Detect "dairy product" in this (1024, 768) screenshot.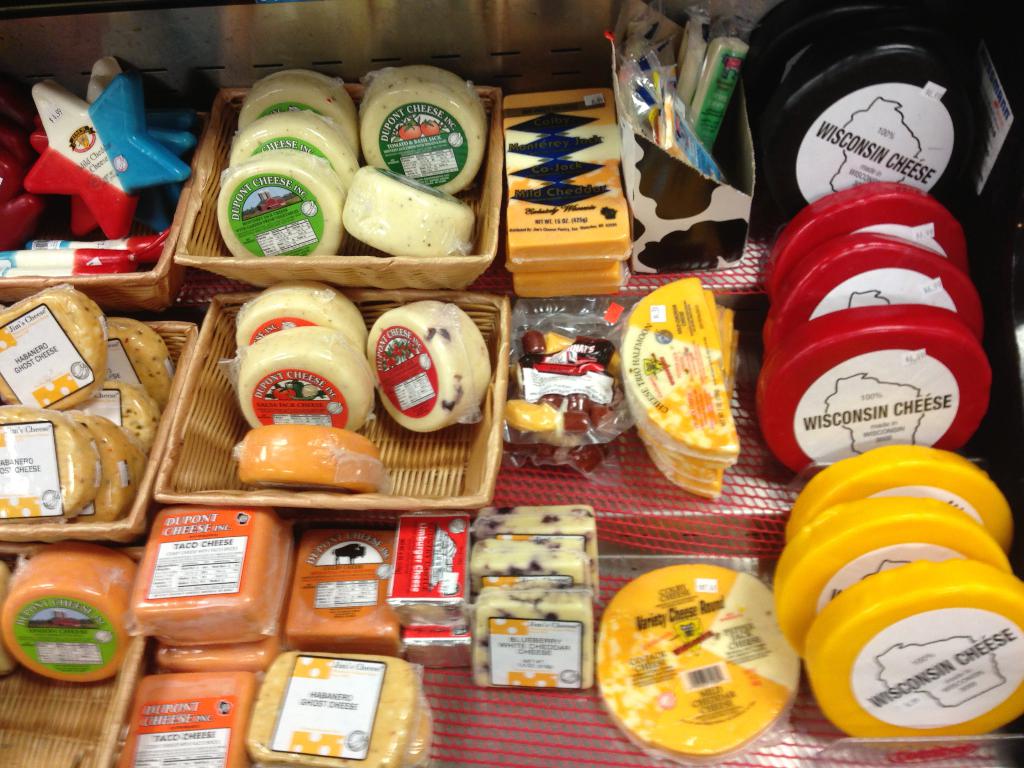
Detection: (605,569,803,767).
